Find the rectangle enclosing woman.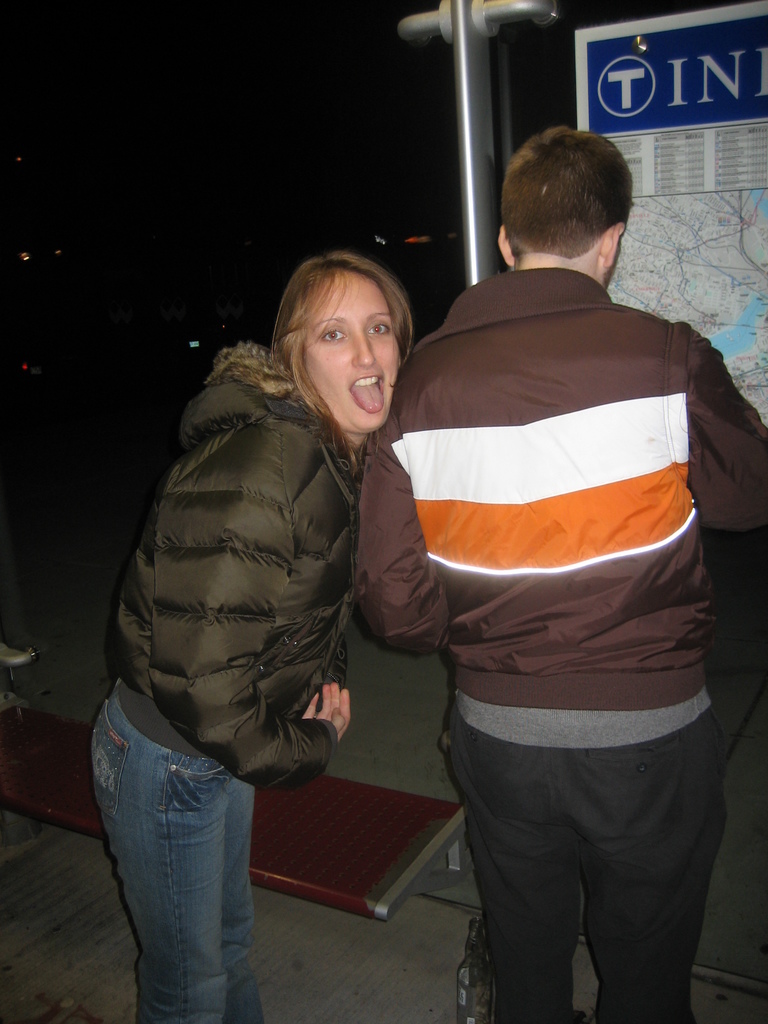
<bbox>91, 238, 459, 1022</bbox>.
